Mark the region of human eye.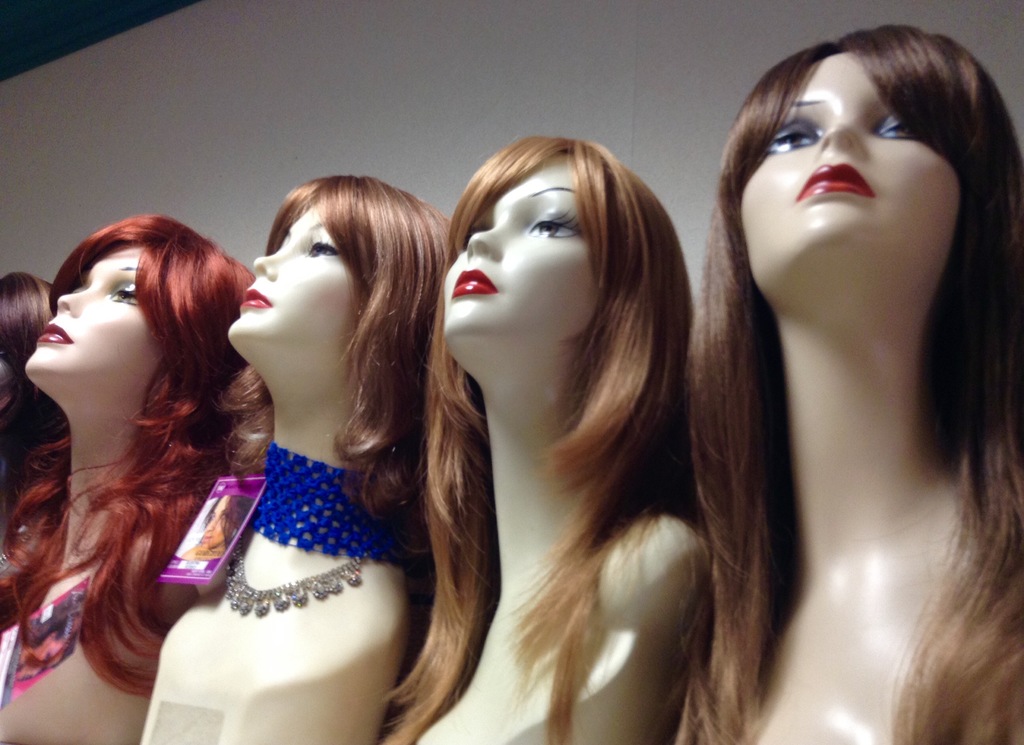
Region: box=[526, 213, 587, 238].
